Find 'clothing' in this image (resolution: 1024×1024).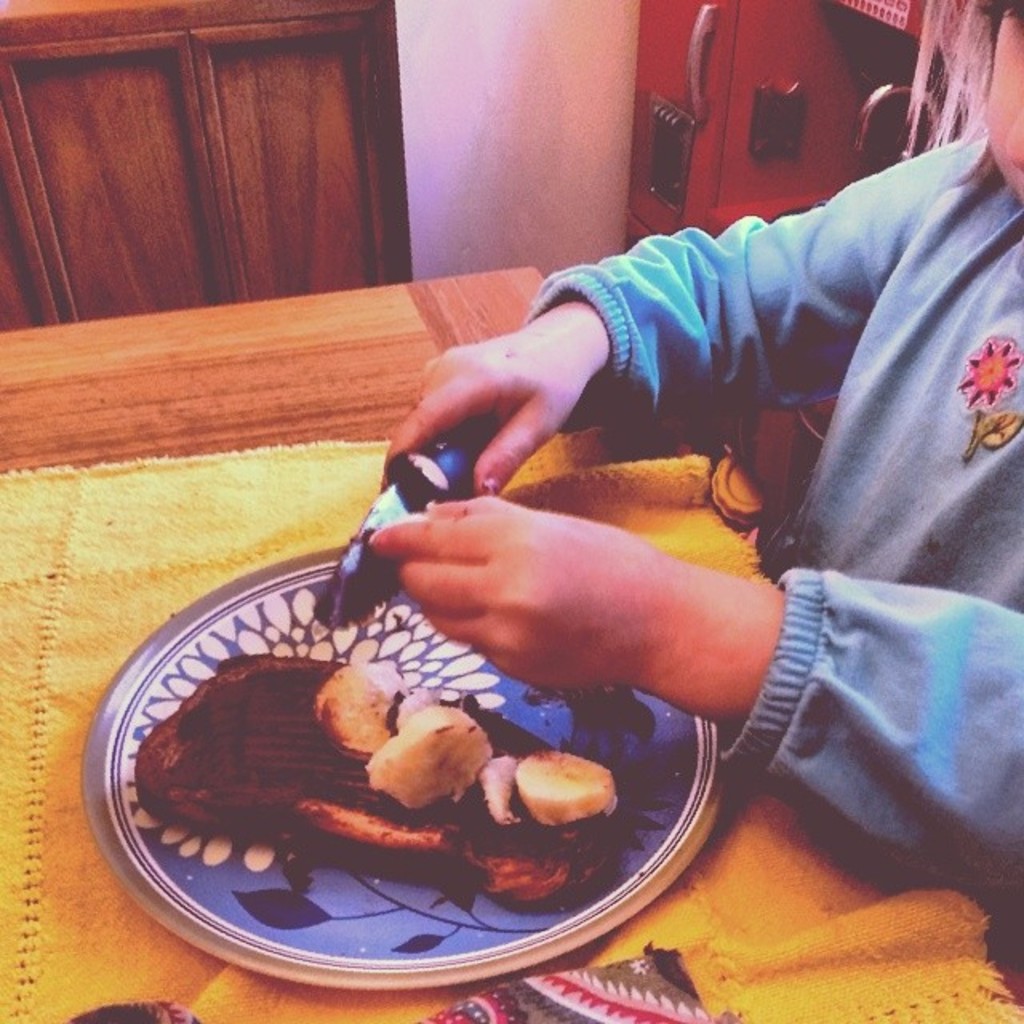
{"x1": 502, "y1": 99, "x2": 1022, "y2": 830}.
